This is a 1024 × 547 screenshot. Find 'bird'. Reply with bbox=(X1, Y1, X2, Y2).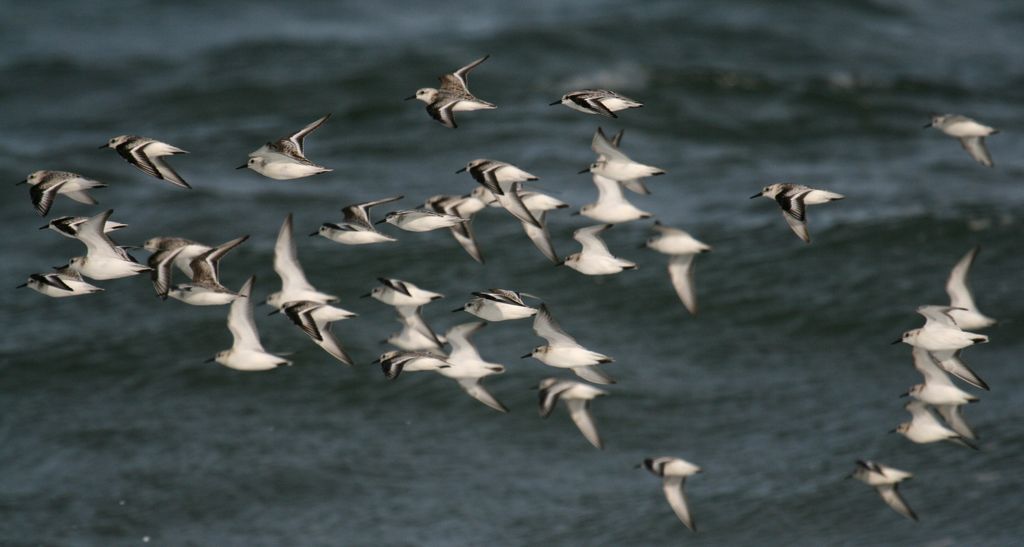
bbox=(255, 201, 343, 331).
